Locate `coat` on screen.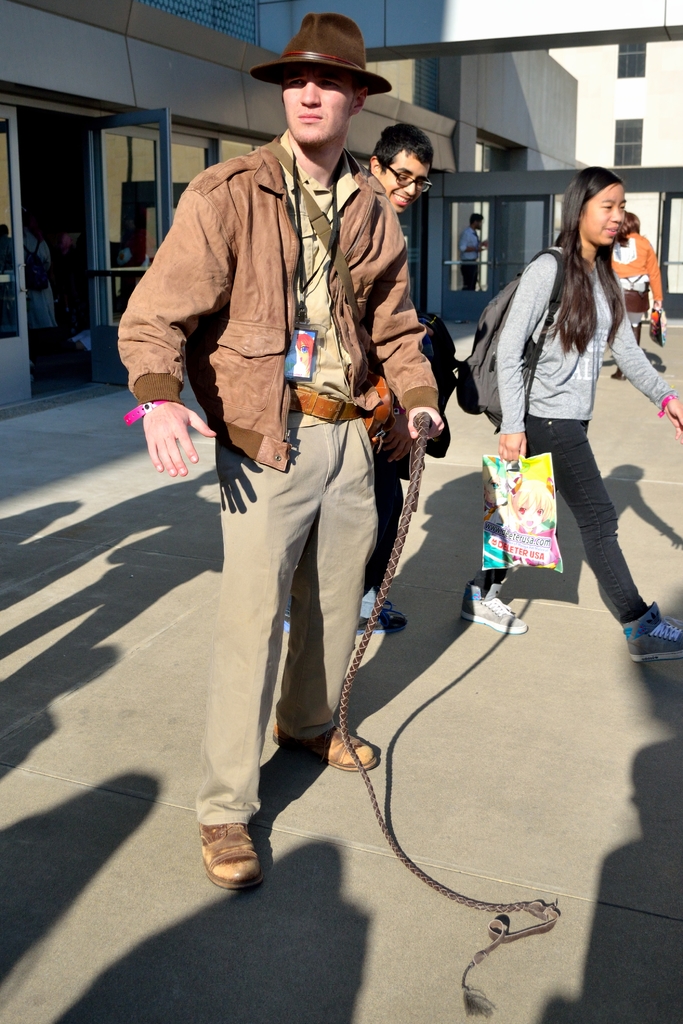
On screen at left=114, top=134, right=442, bottom=468.
